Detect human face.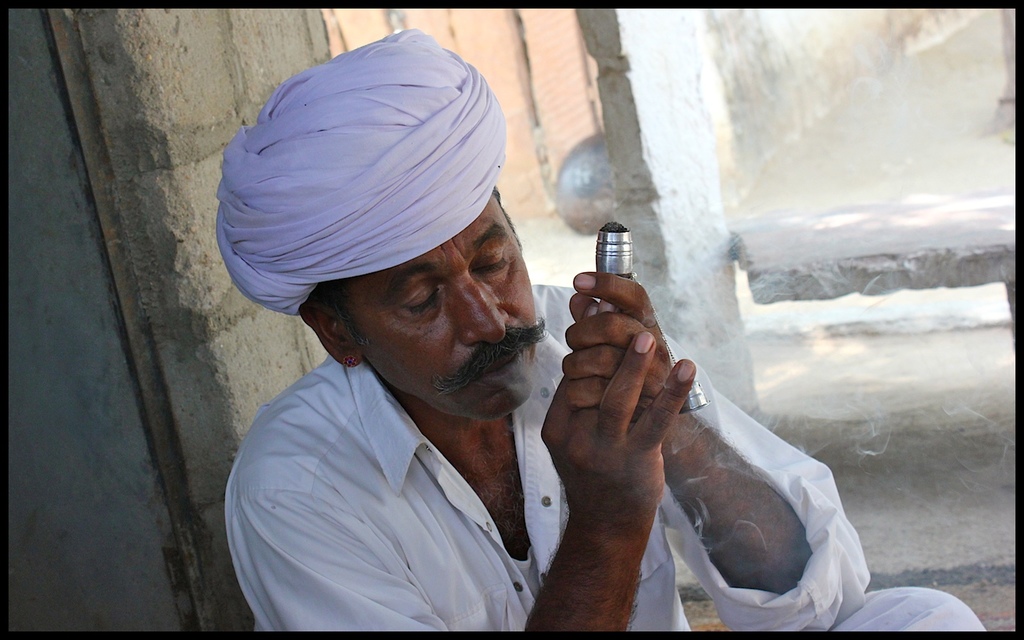
Detected at bbox(332, 201, 546, 422).
